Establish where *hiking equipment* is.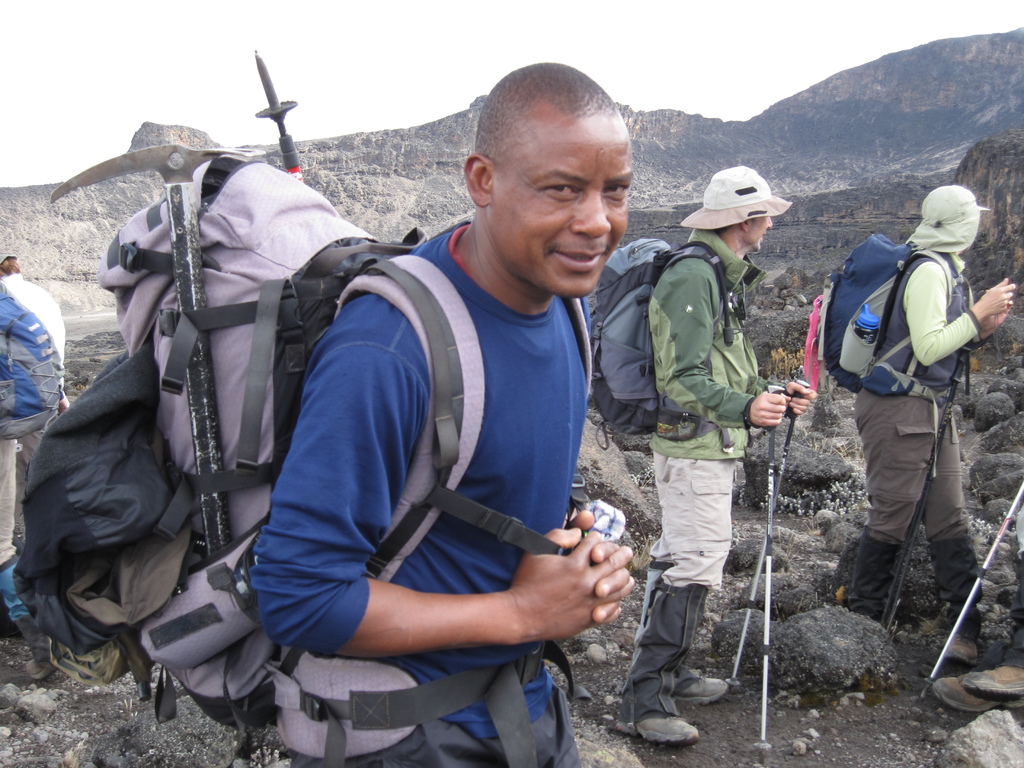
Established at rect(921, 478, 1023, 703).
